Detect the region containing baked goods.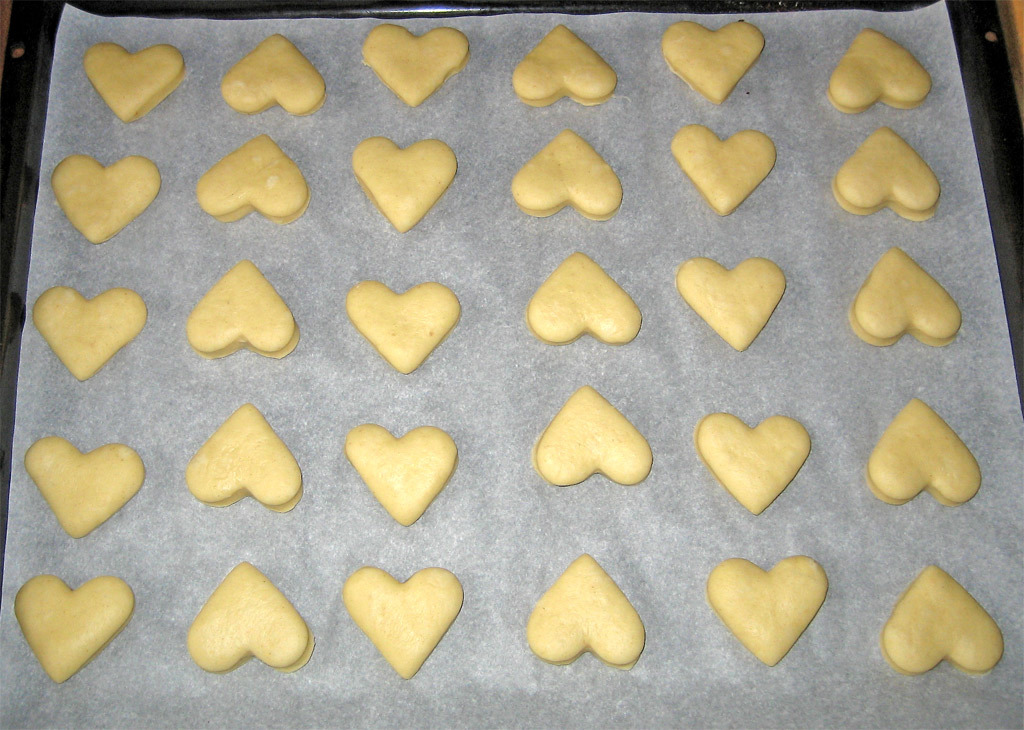
(514,128,621,216).
